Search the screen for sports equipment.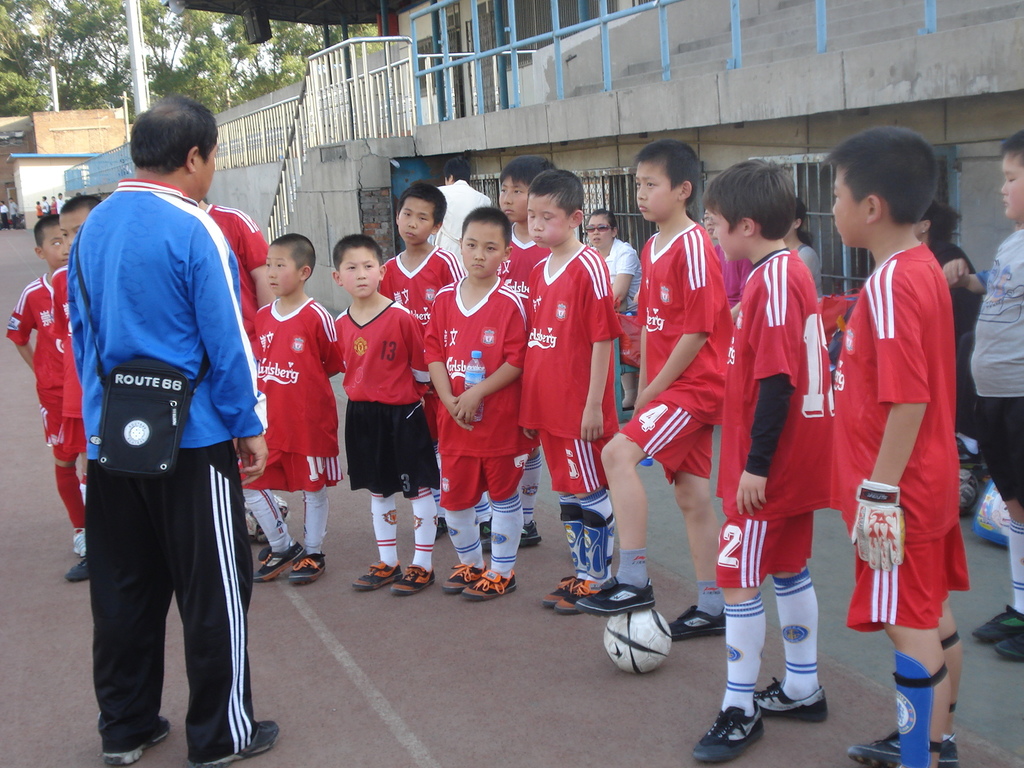
Found at left=604, top=611, right=675, bottom=673.
